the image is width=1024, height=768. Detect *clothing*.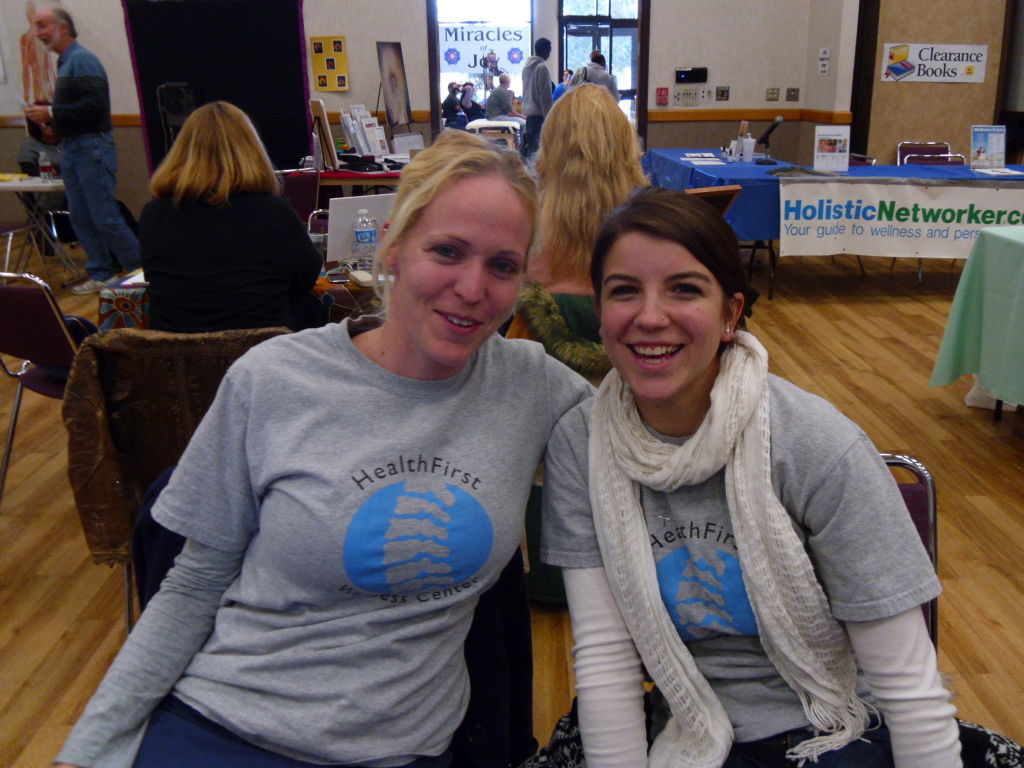
Detection: [97,247,586,748].
